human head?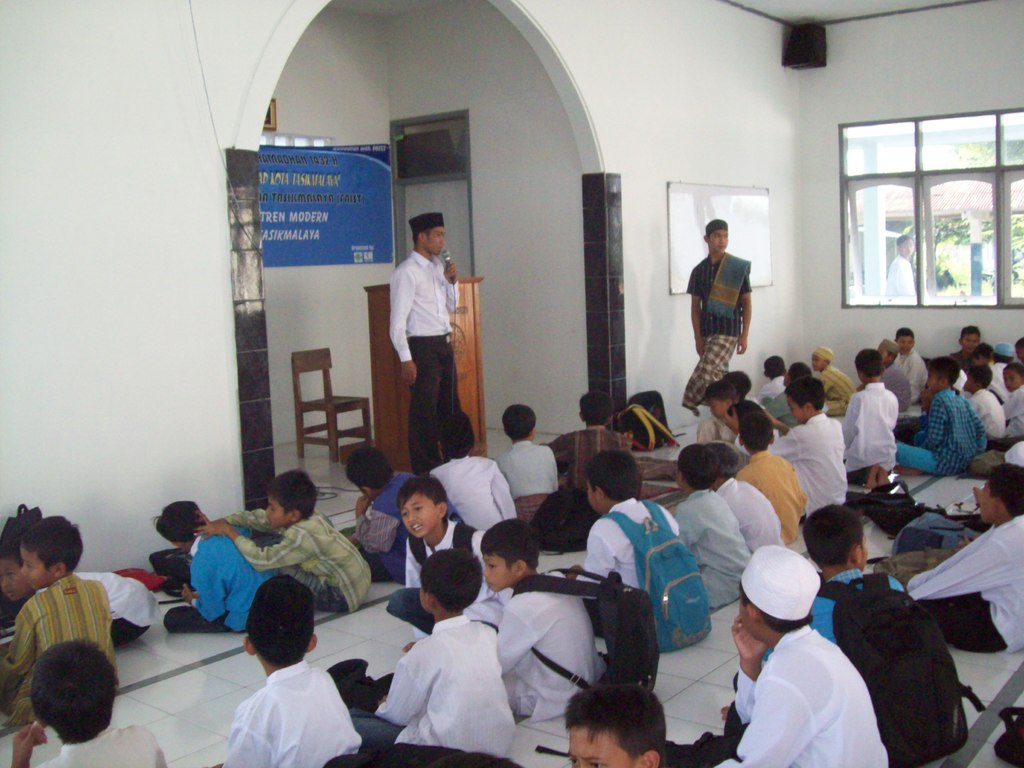
399,484,449,529
